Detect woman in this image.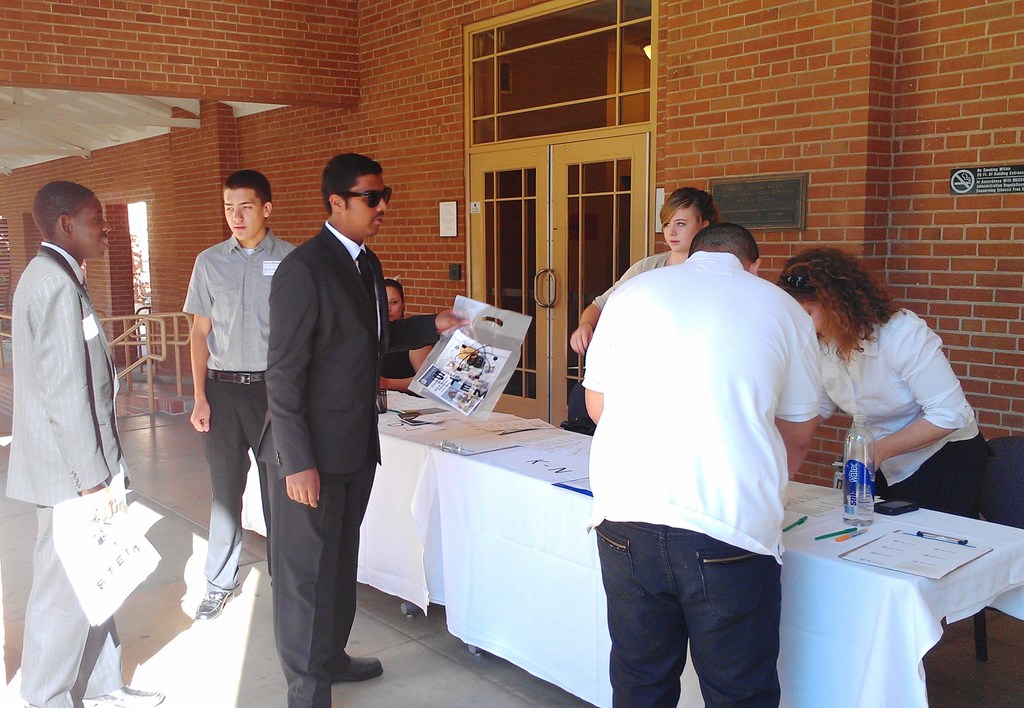
Detection: region(378, 279, 437, 401).
